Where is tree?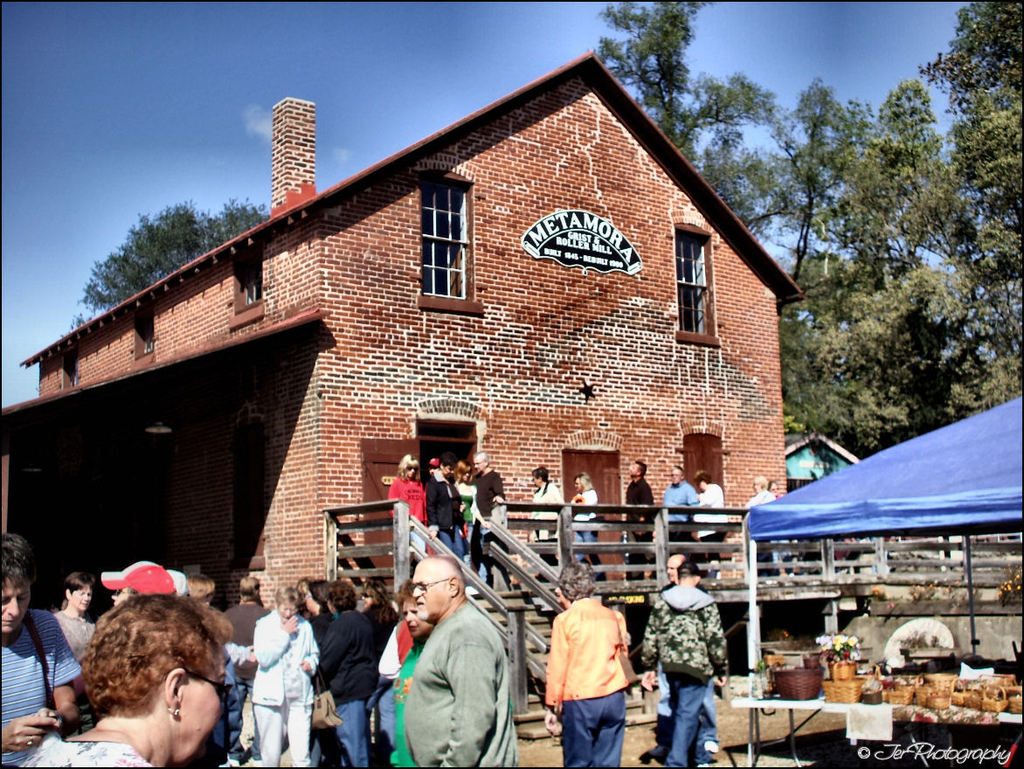
region(77, 204, 270, 329).
